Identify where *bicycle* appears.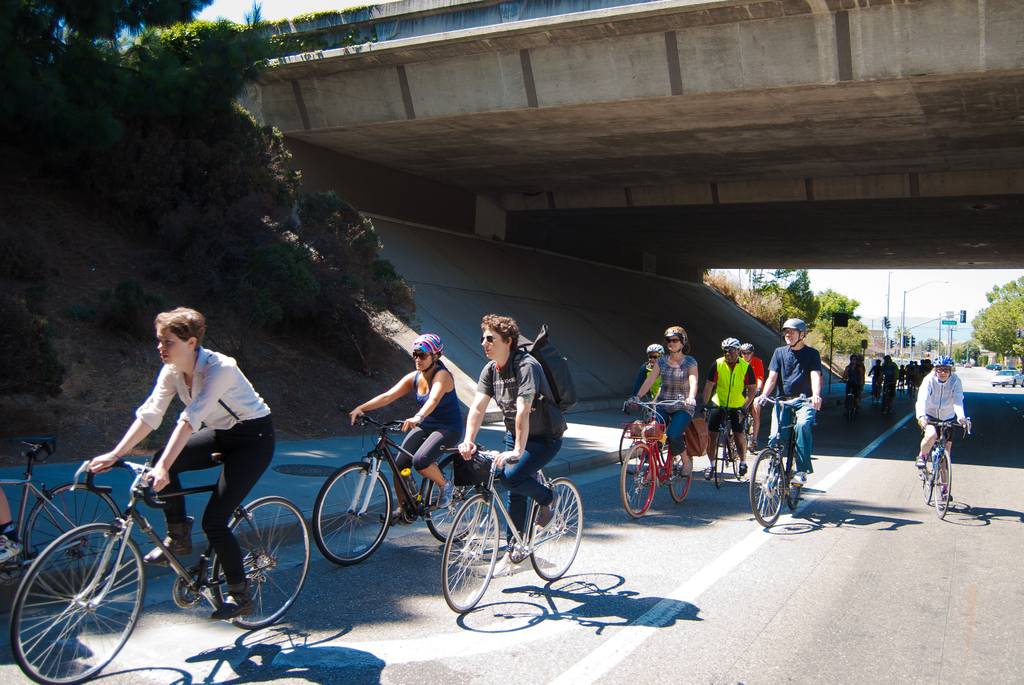
Appears at <bbox>928, 418, 974, 521</bbox>.
